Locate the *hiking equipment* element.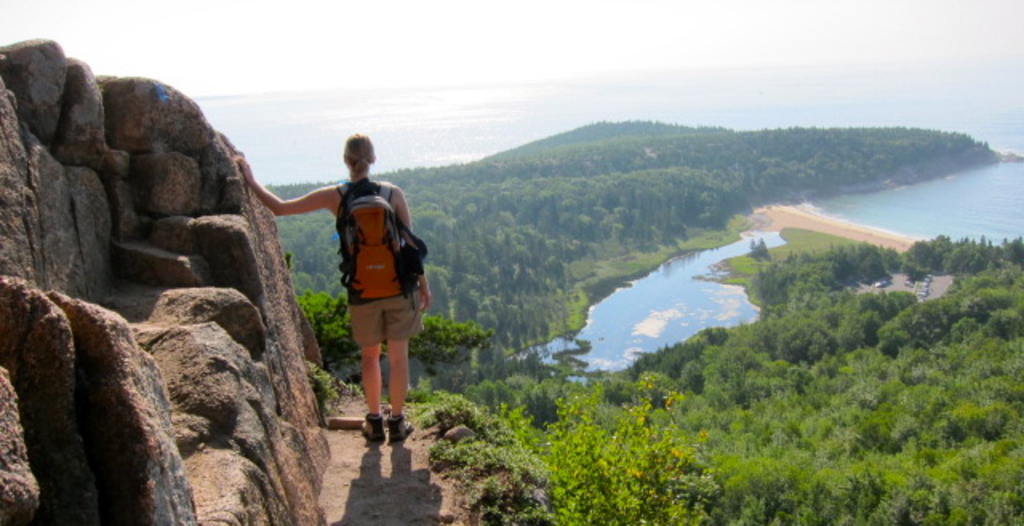
Element bbox: <box>325,179,432,347</box>.
